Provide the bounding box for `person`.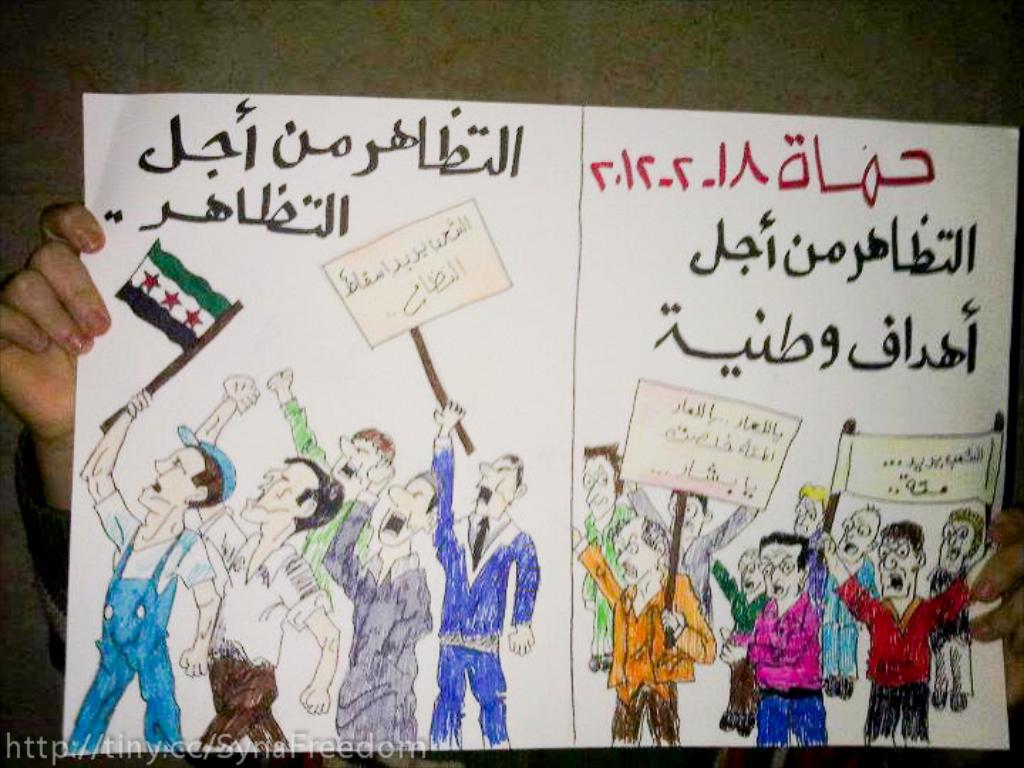
432, 397, 538, 754.
